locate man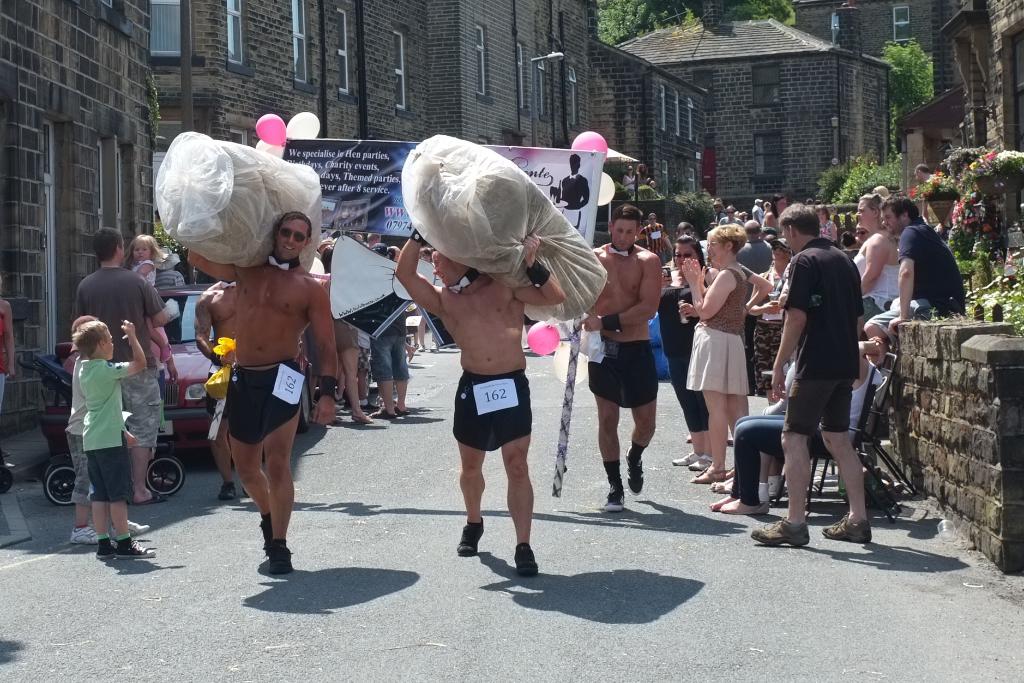
[x1=741, y1=213, x2=771, y2=278]
